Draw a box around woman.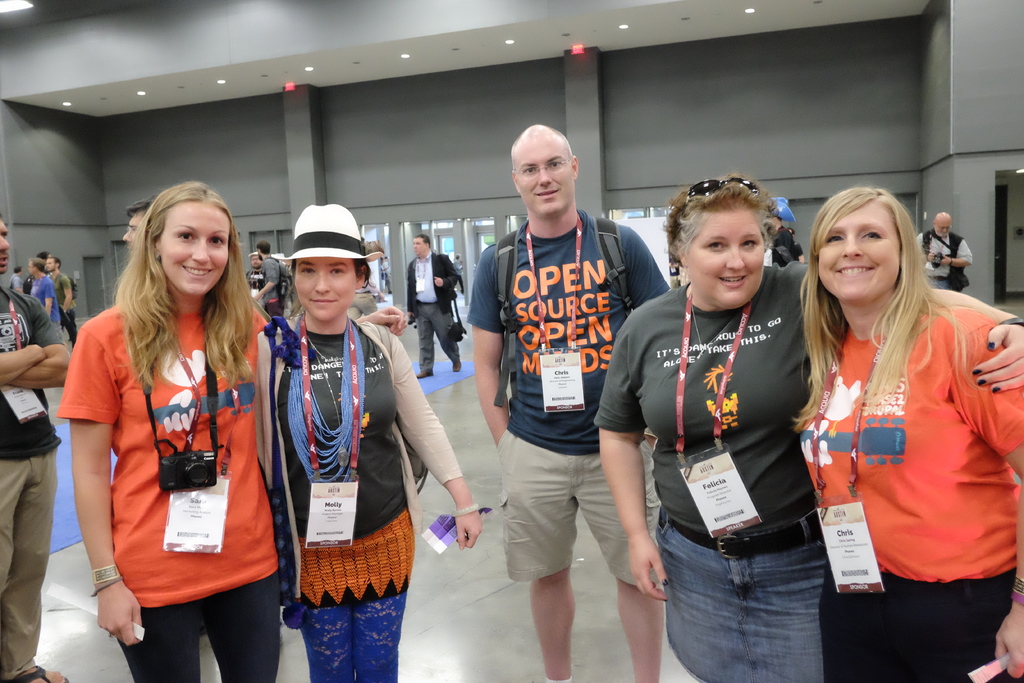
<box>804,182,1023,682</box>.
